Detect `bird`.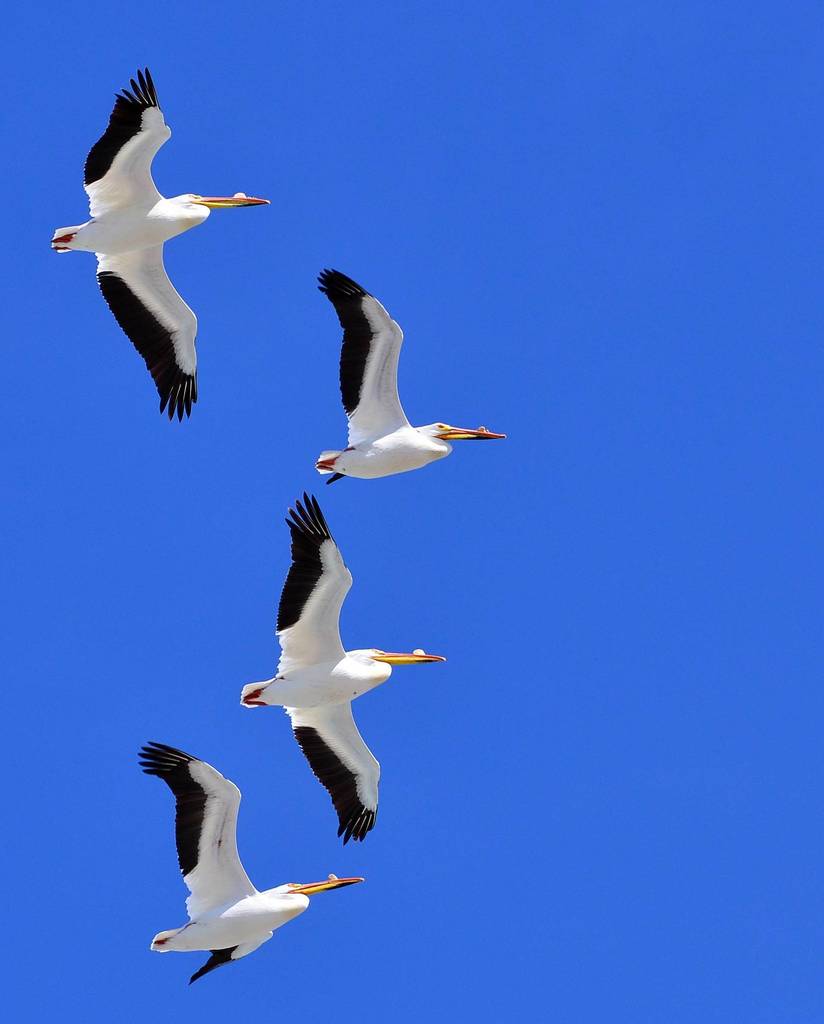
Detected at {"x1": 143, "y1": 771, "x2": 351, "y2": 986}.
